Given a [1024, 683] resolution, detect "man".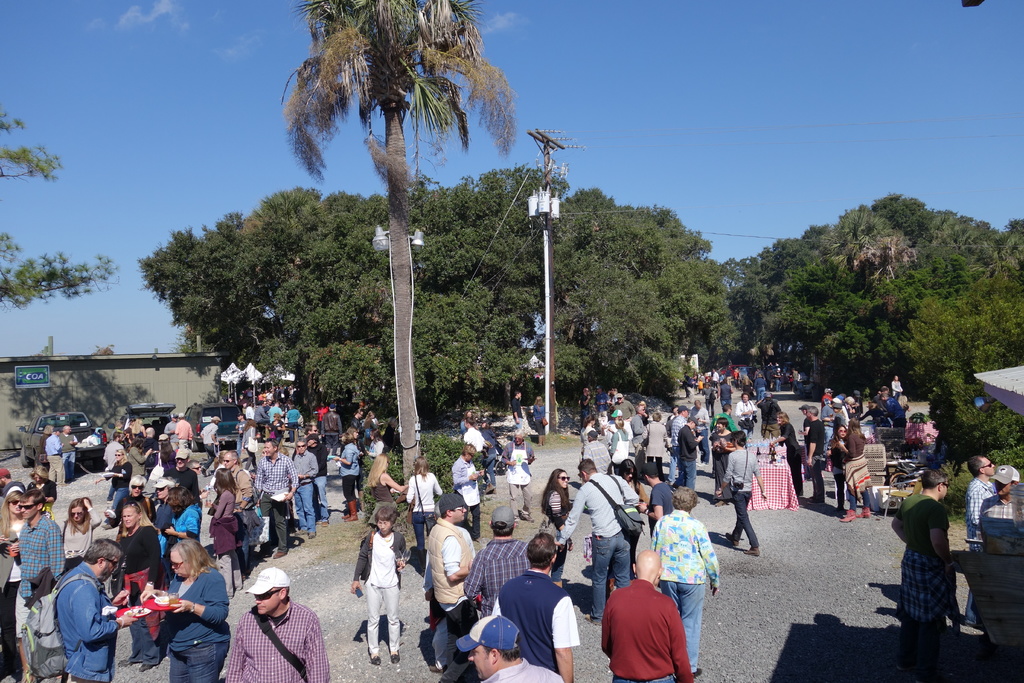
(x1=292, y1=436, x2=319, y2=538).
